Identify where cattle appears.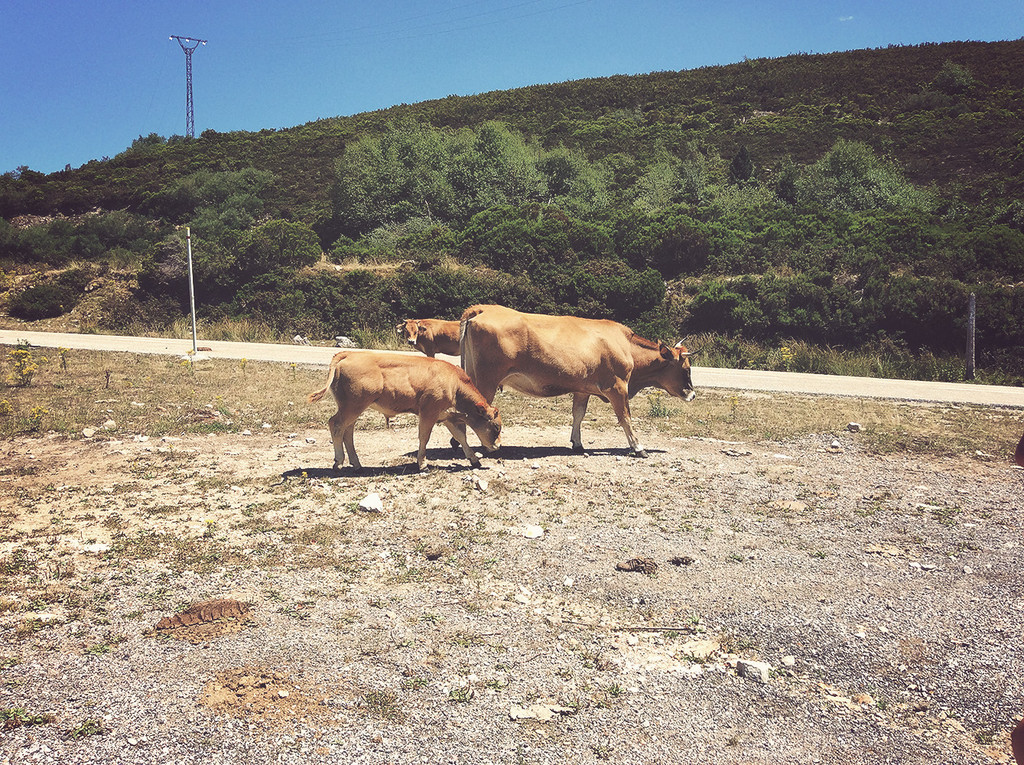
Appears at left=307, top=349, right=505, bottom=467.
